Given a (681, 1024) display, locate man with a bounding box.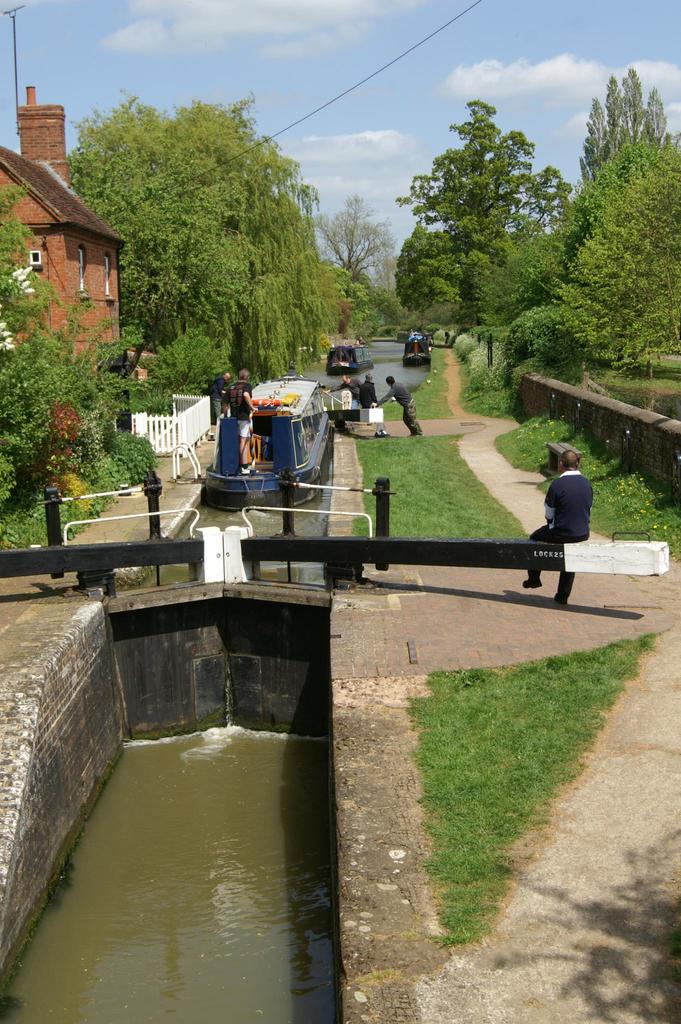
Located: <bbox>524, 453, 592, 603</bbox>.
